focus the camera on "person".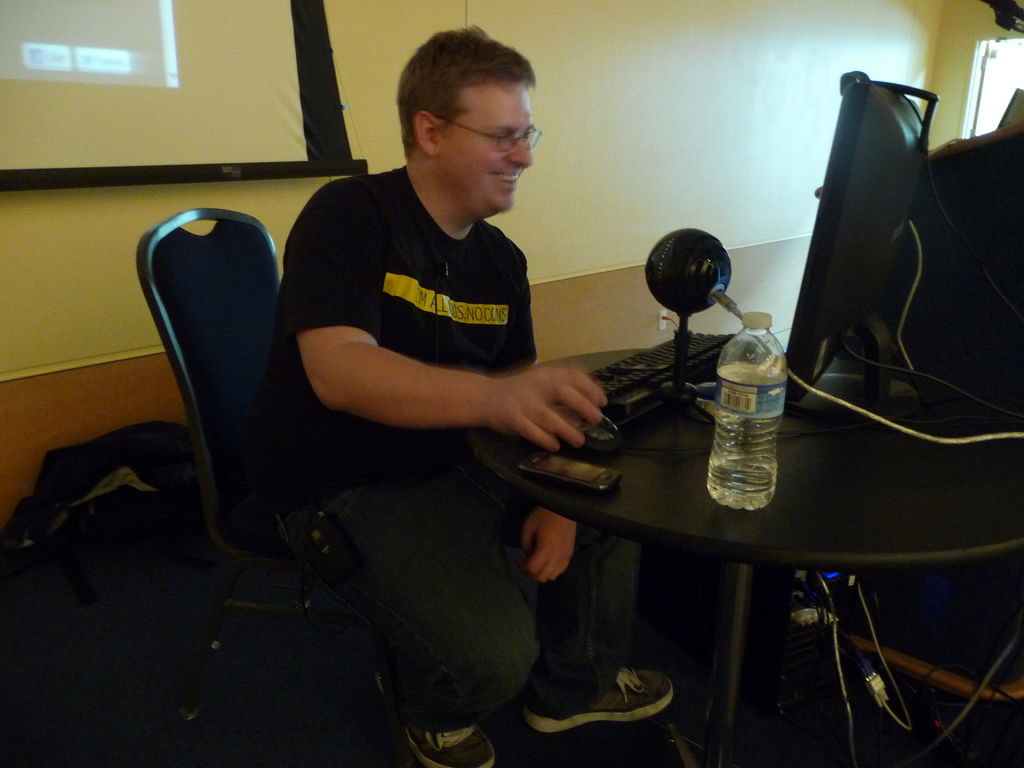
Focus region: [left=251, top=19, right=675, bottom=767].
